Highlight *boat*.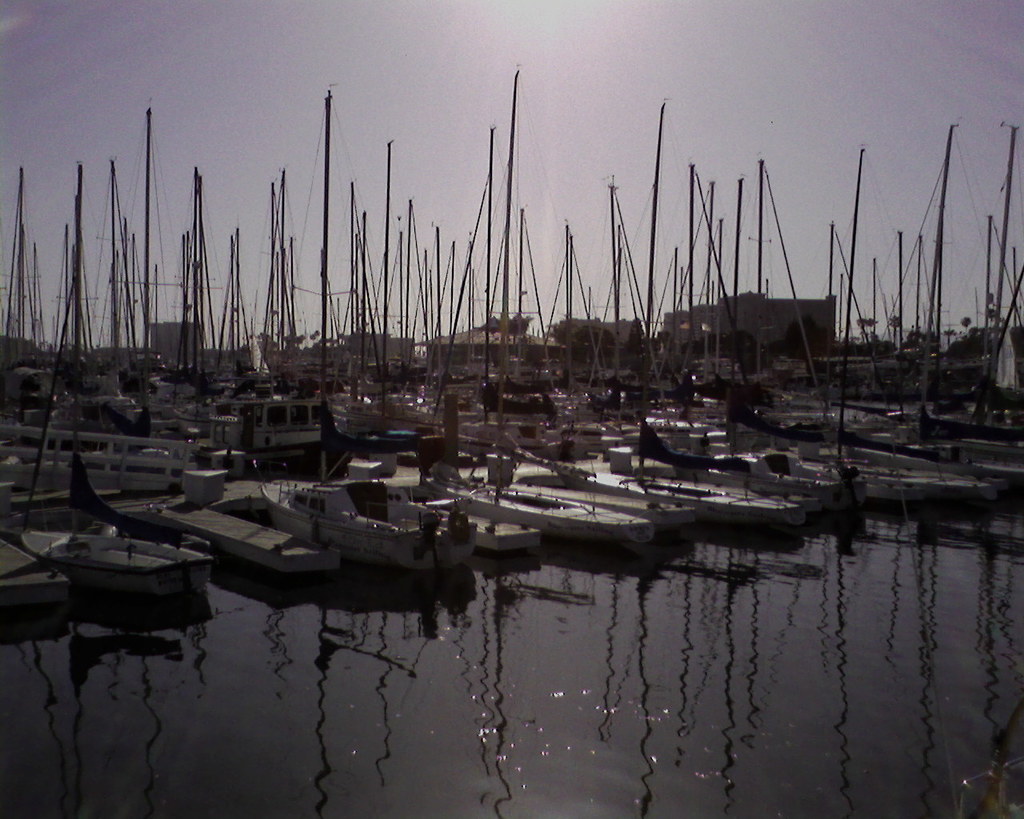
Highlighted region: region(742, 432, 1005, 514).
